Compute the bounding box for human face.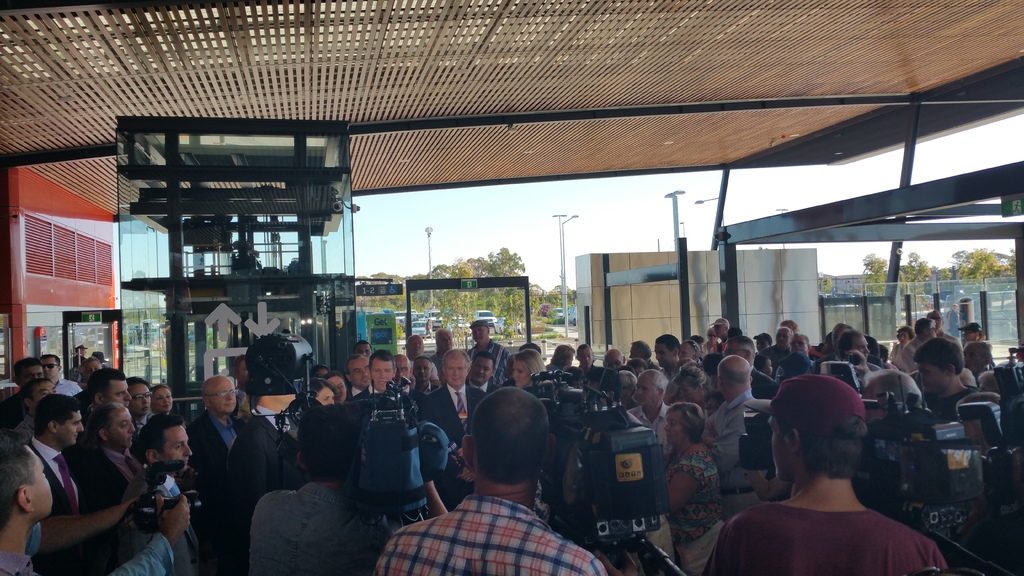
detection(26, 442, 54, 522).
